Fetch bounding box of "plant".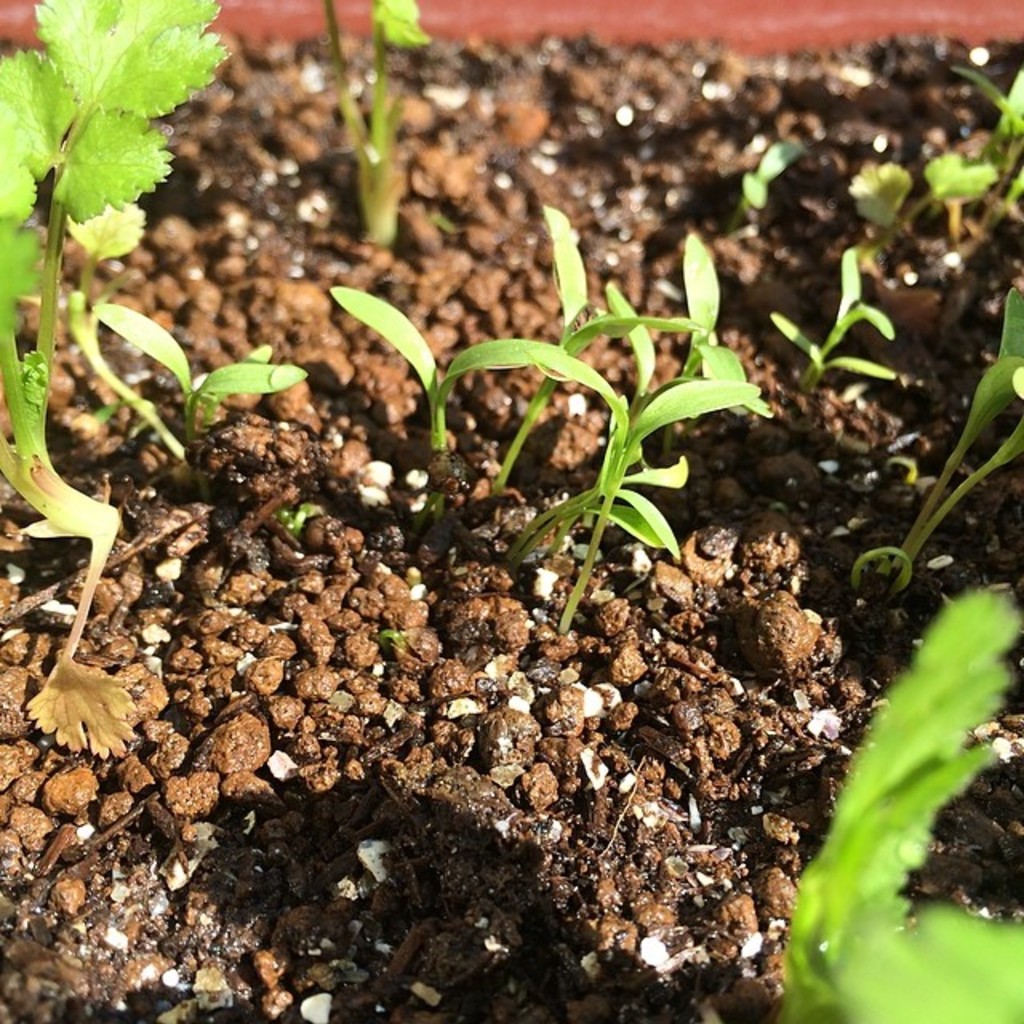
Bbox: {"left": 0, "top": 0, "right": 227, "bottom": 618}.
